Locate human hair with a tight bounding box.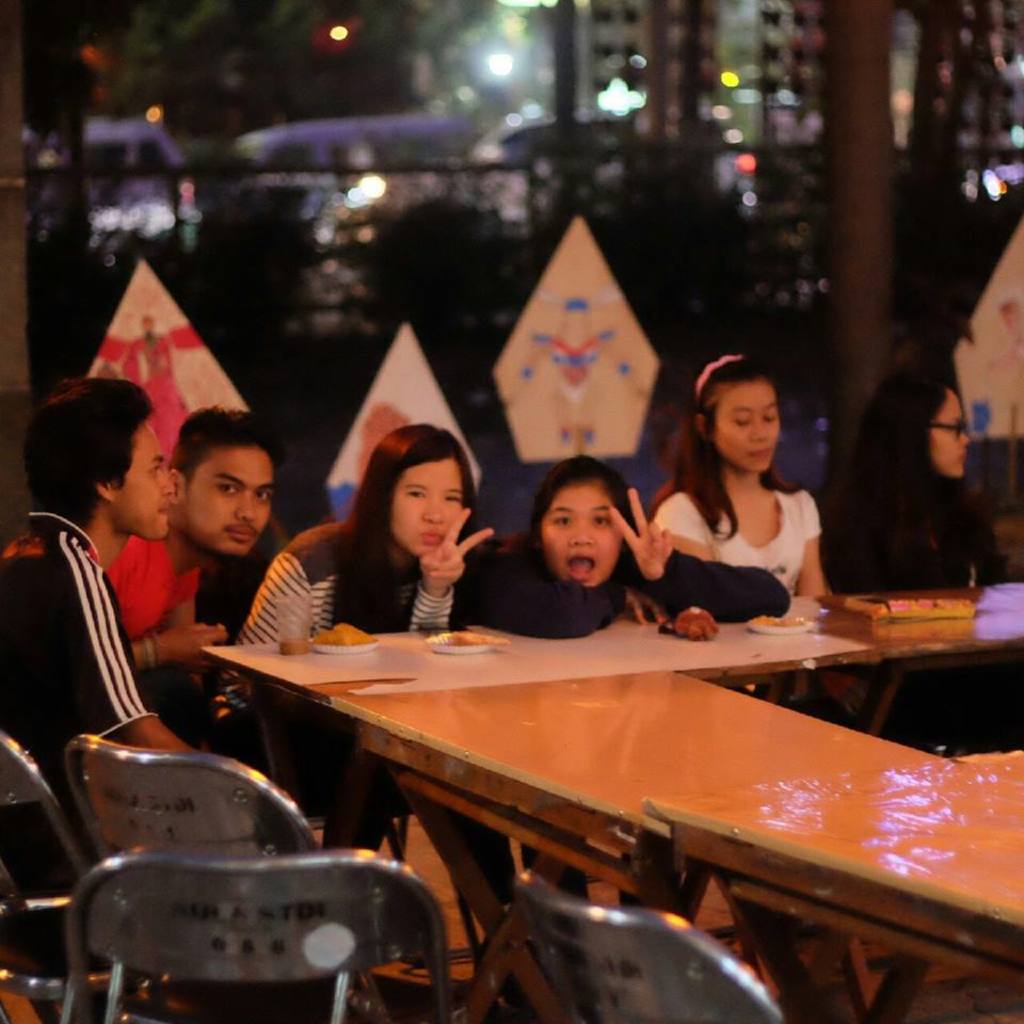
crop(646, 350, 778, 542).
